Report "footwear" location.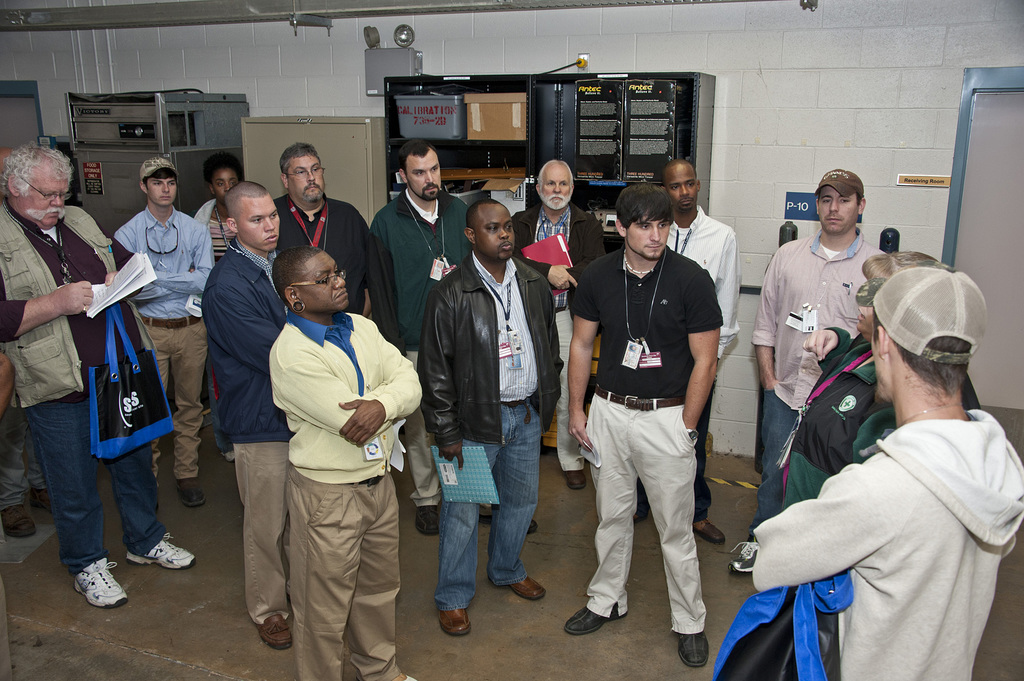
Report: x1=417, y1=507, x2=441, y2=539.
